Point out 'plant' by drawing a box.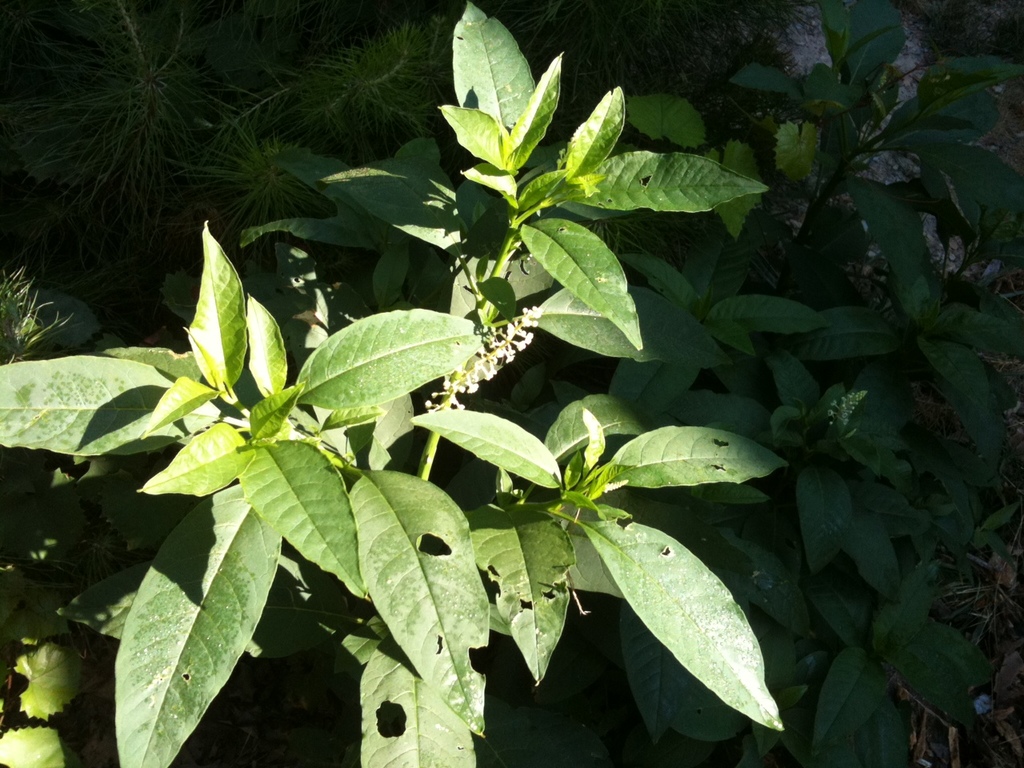
Rect(19, 0, 206, 257).
